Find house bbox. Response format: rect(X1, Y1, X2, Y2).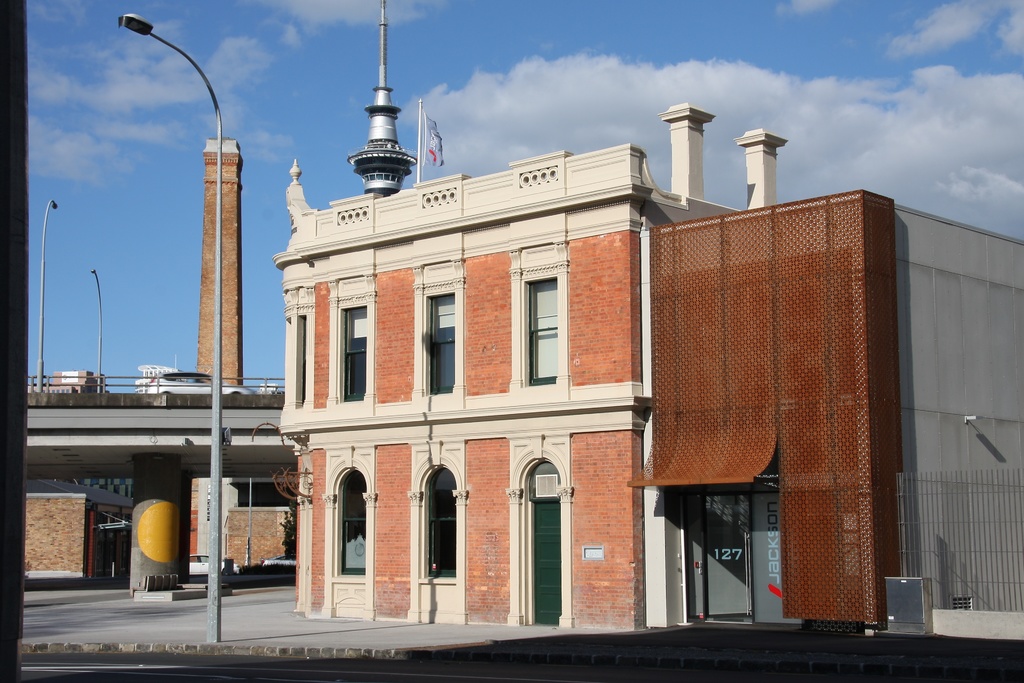
rect(205, 93, 961, 635).
